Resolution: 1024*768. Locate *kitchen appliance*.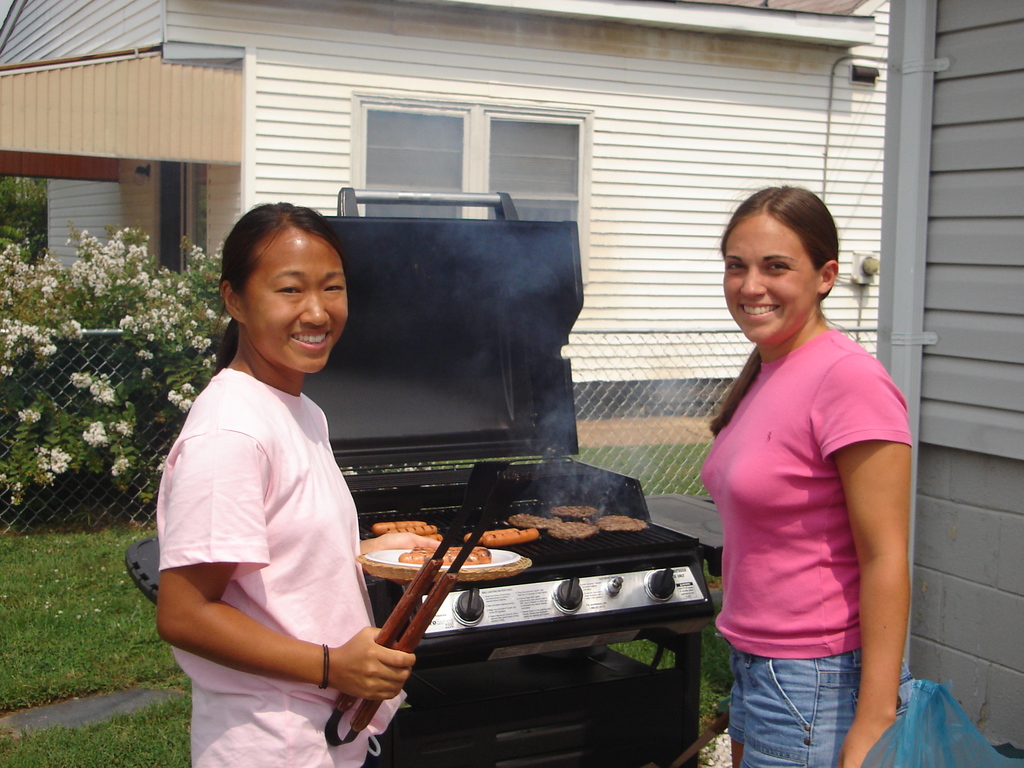
region(124, 194, 719, 767).
